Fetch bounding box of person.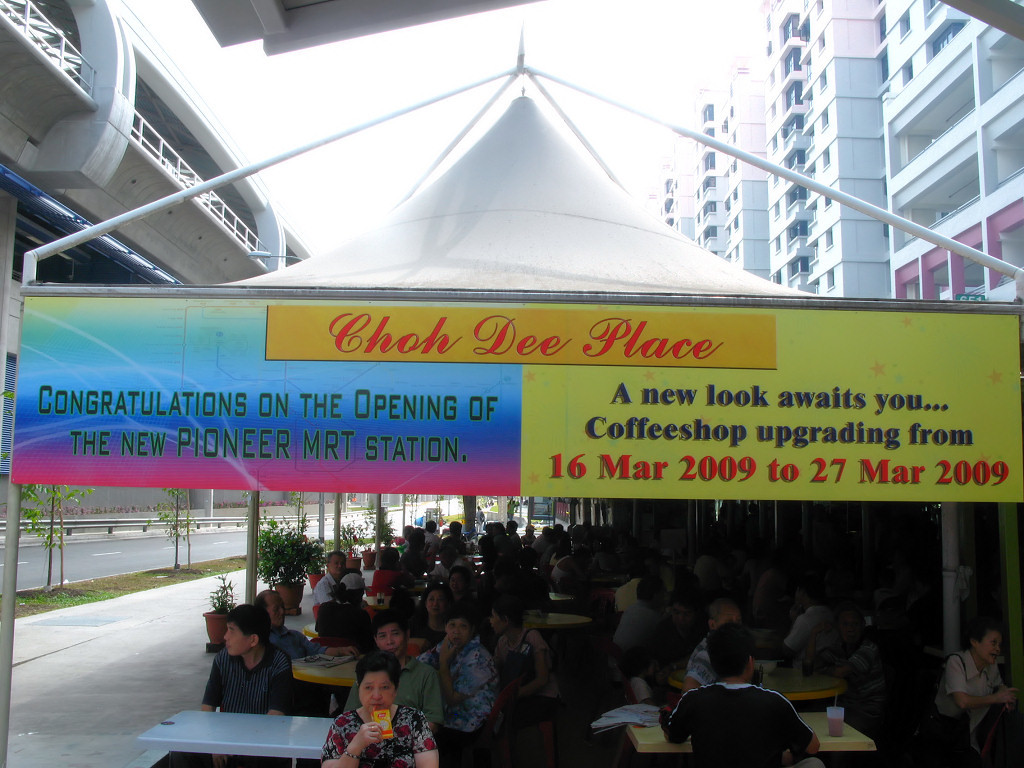
Bbox: [x1=683, y1=600, x2=749, y2=688].
